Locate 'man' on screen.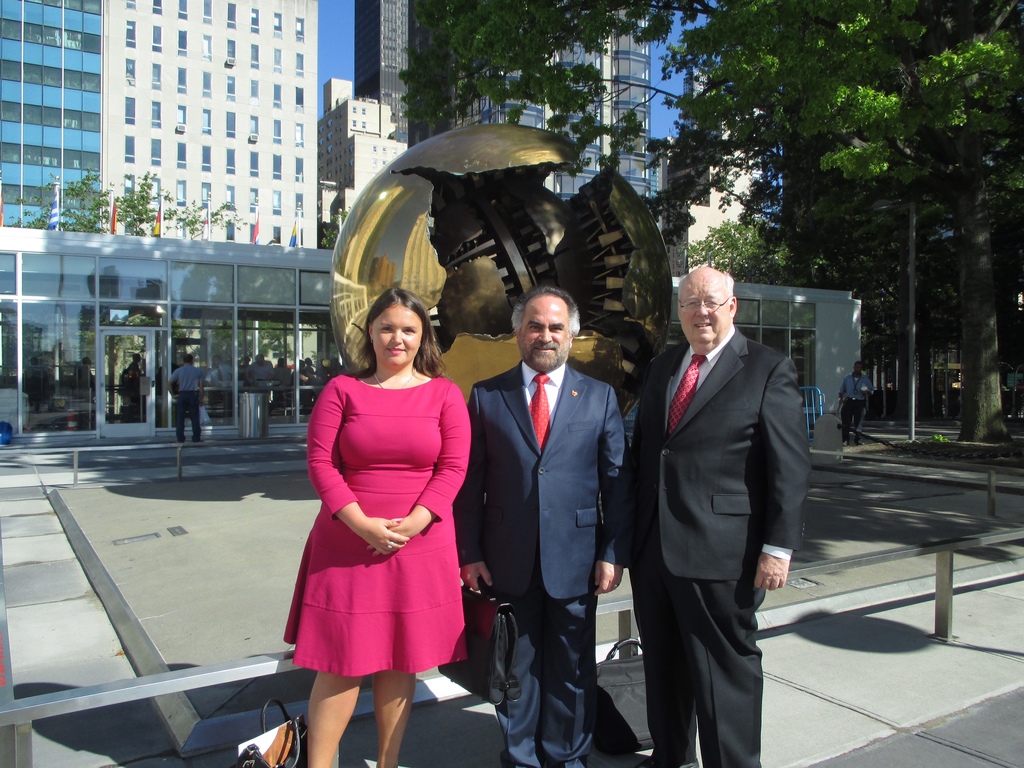
On screen at 132:357:141:373.
